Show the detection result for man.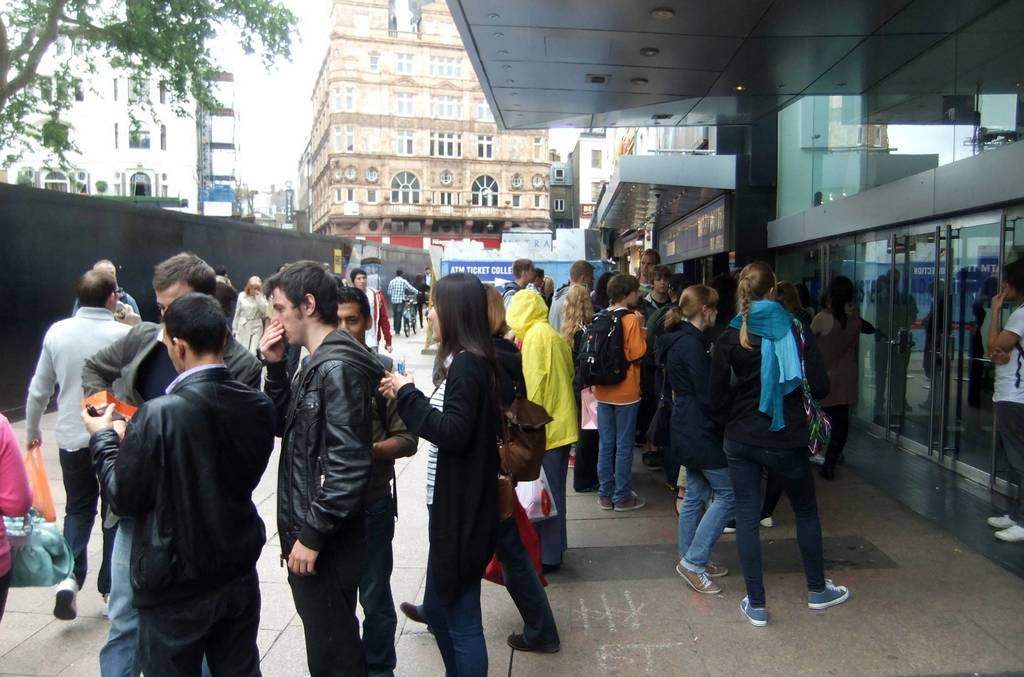
left=26, top=266, right=147, bottom=616.
